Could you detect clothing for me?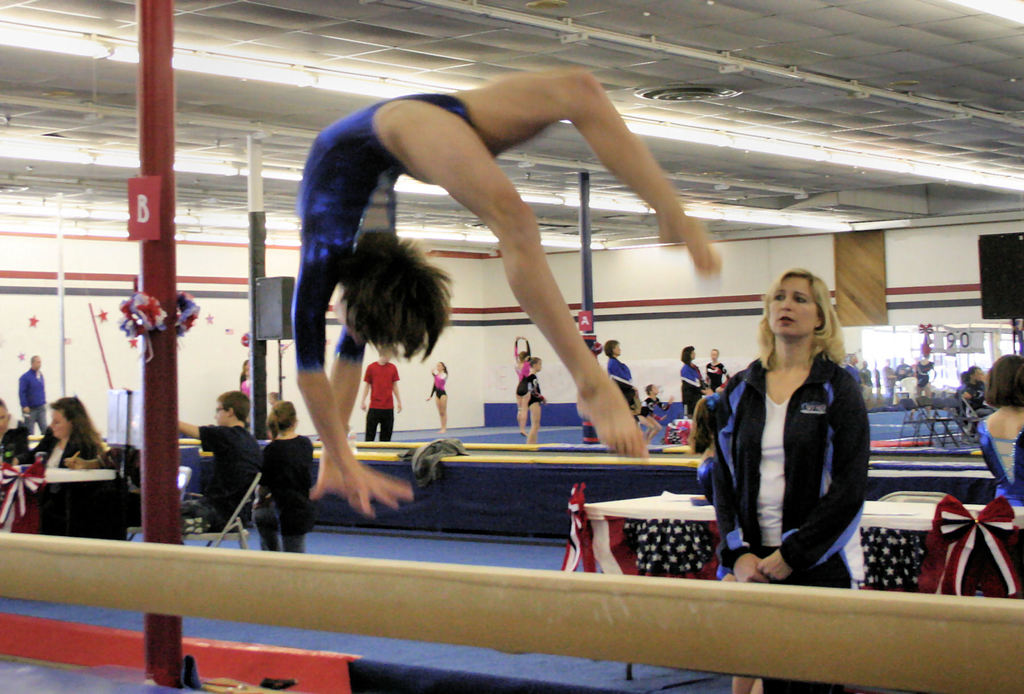
Detection result: (x1=862, y1=366, x2=871, y2=400).
